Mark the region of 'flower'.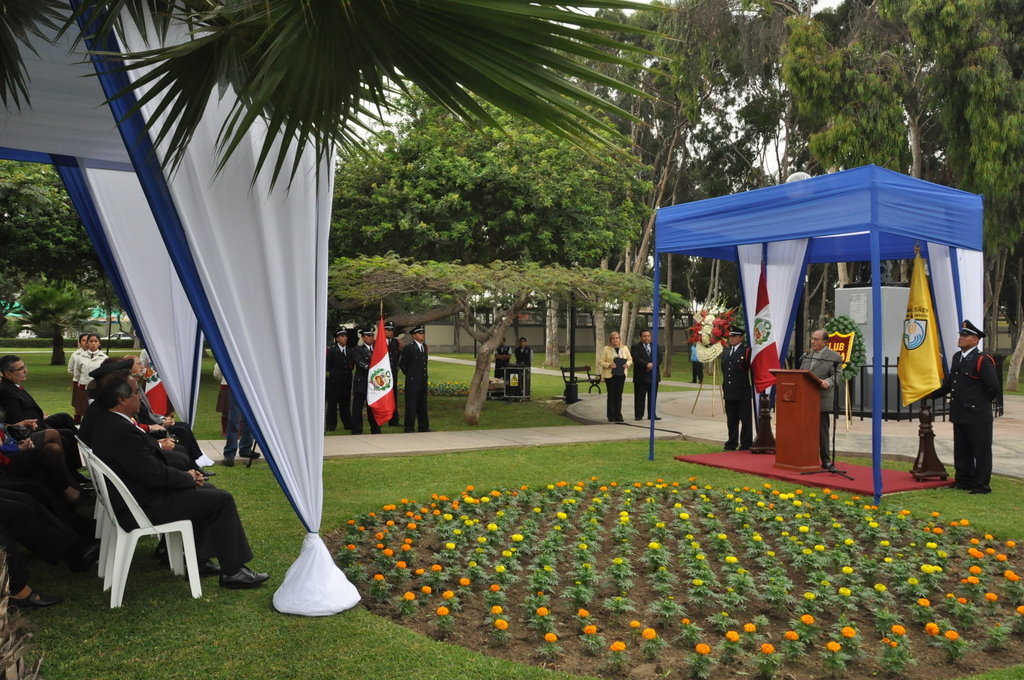
Region: [x1=442, y1=587, x2=454, y2=600].
